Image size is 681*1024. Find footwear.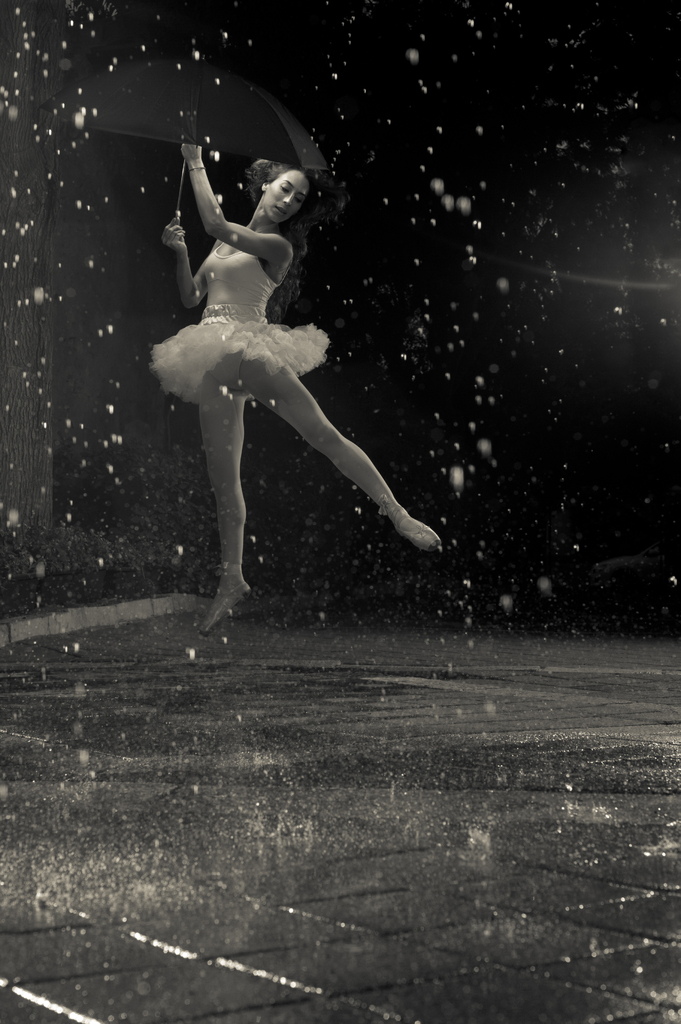
select_region(403, 506, 443, 550).
